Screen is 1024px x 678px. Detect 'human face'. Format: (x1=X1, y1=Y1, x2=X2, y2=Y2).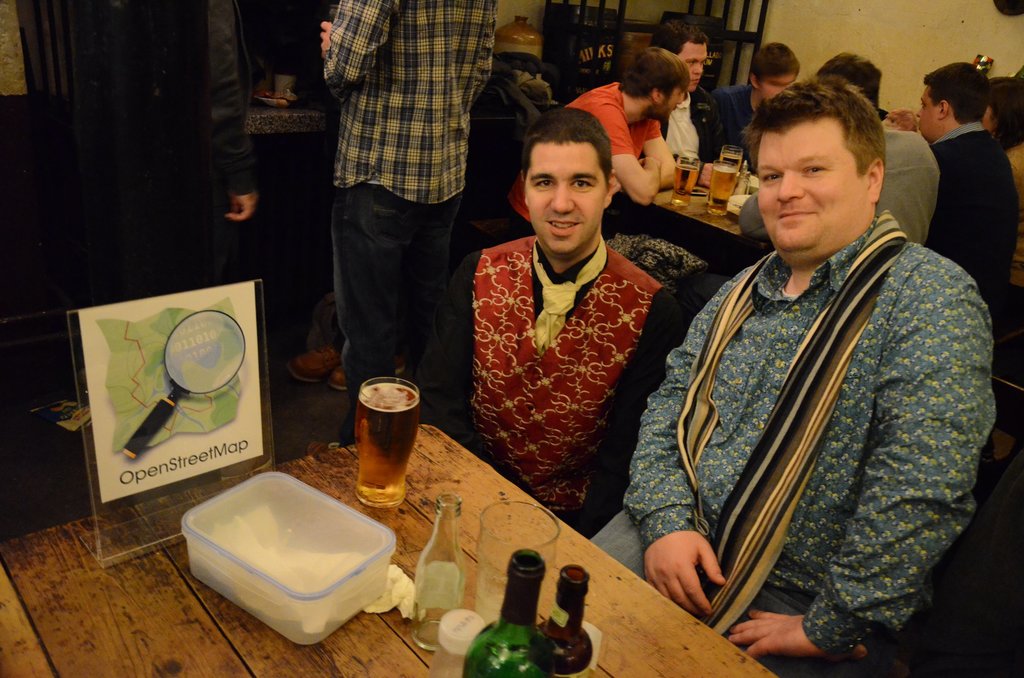
(x1=748, y1=113, x2=861, y2=272).
